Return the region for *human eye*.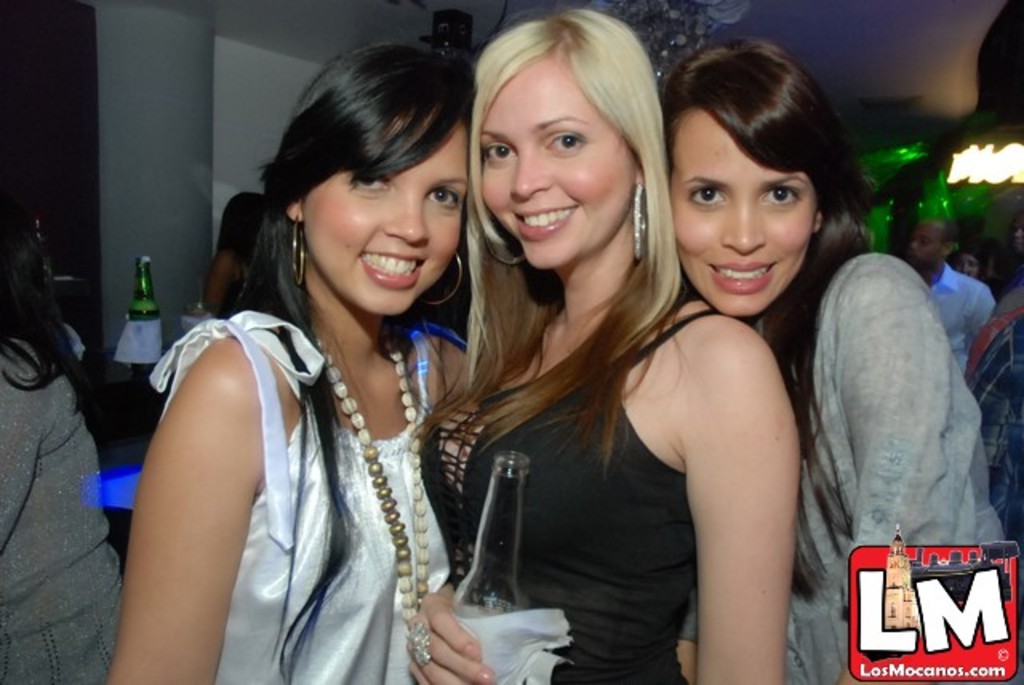
[486, 136, 520, 163].
